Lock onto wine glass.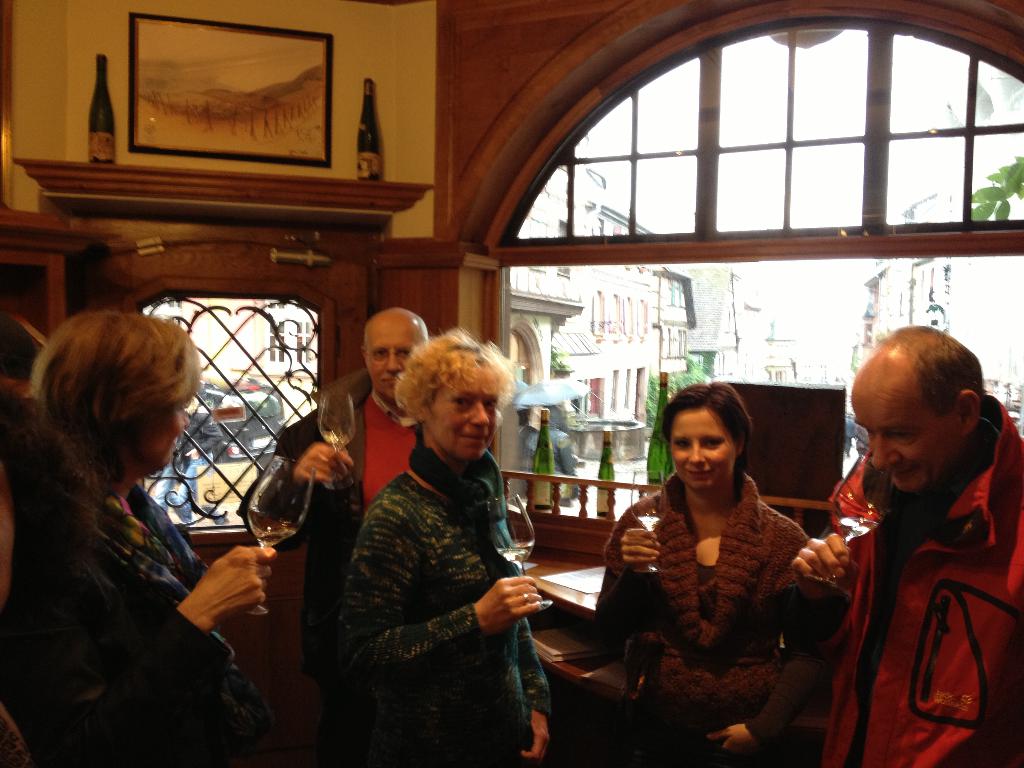
Locked: [x1=480, y1=488, x2=550, y2=614].
